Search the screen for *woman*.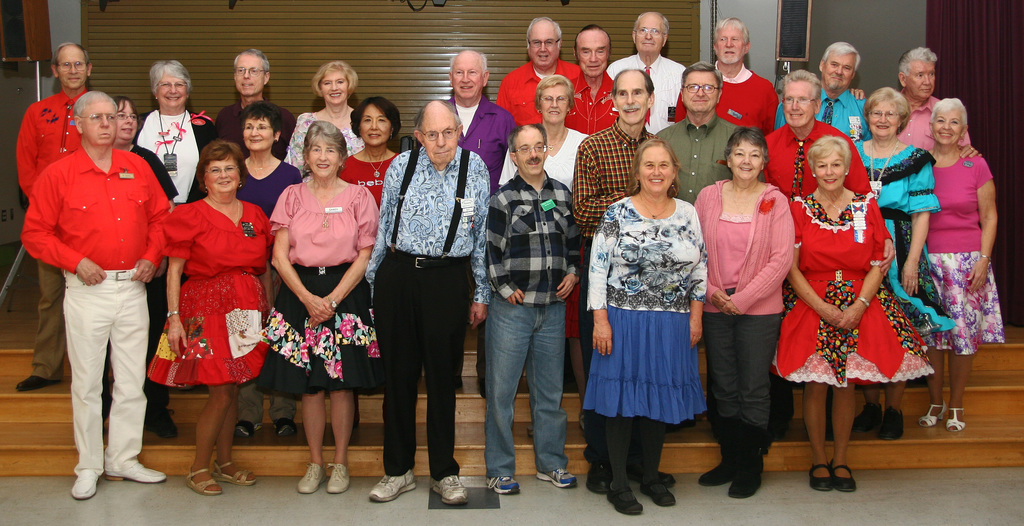
Found at {"left": 585, "top": 139, "right": 709, "bottom": 514}.
